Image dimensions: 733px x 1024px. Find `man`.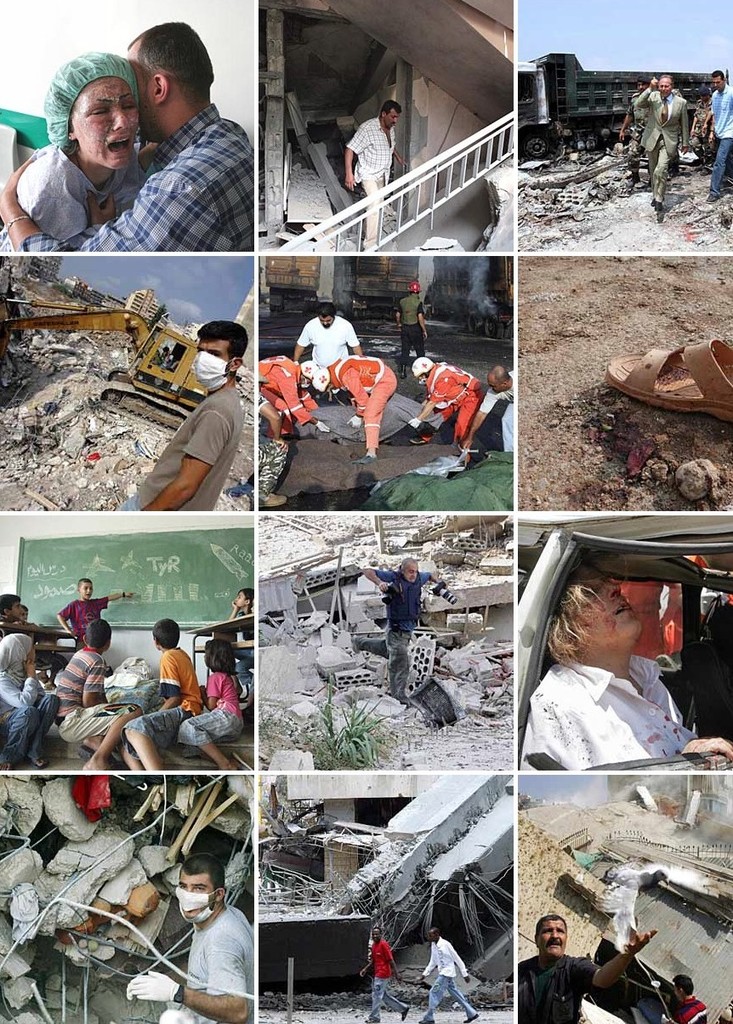
<region>463, 363, 517, 450</region>.
